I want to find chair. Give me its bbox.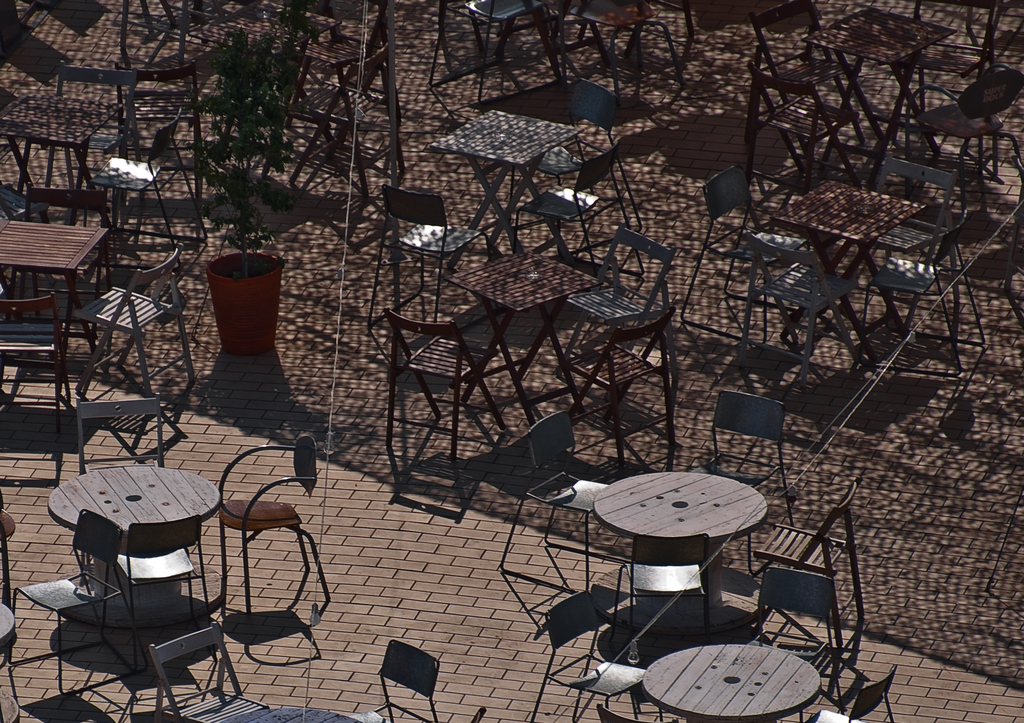
crop(749, 0, 872, 131).
